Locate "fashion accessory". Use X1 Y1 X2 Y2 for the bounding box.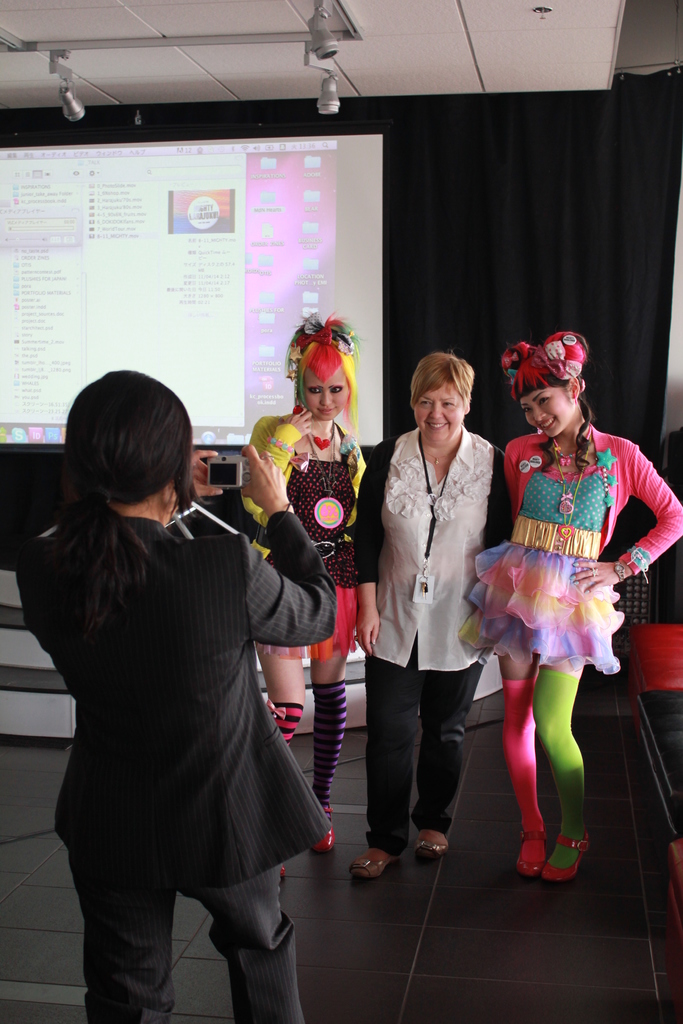
604 497 613 507.
